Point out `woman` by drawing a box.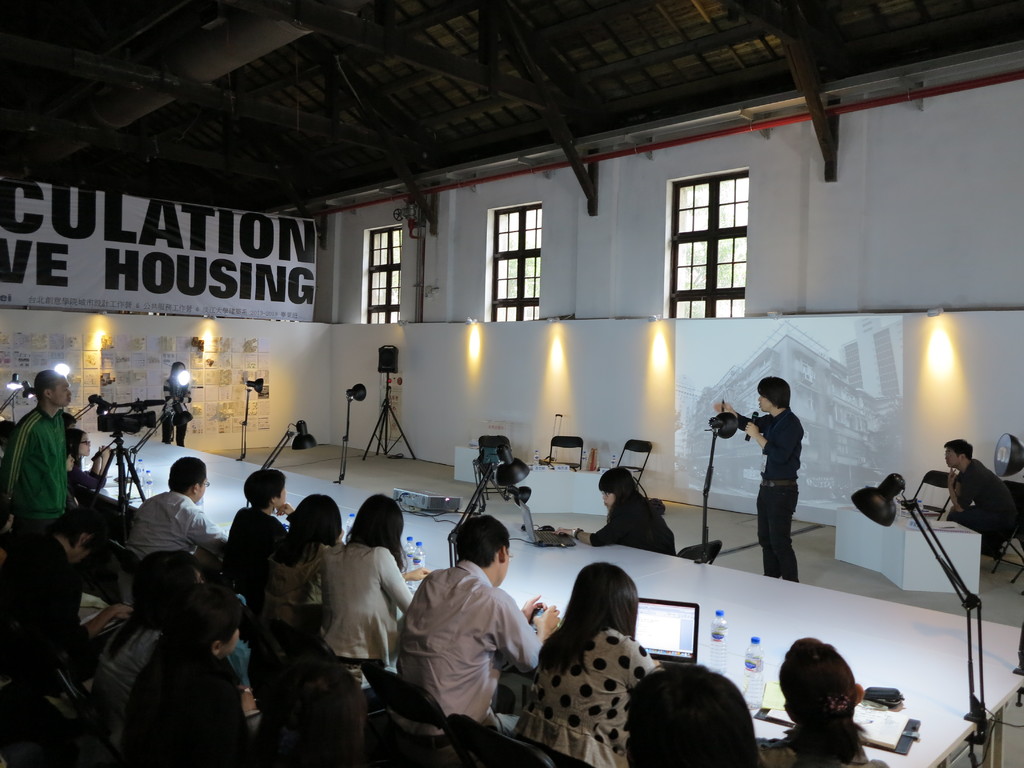
324:495:415:669.
